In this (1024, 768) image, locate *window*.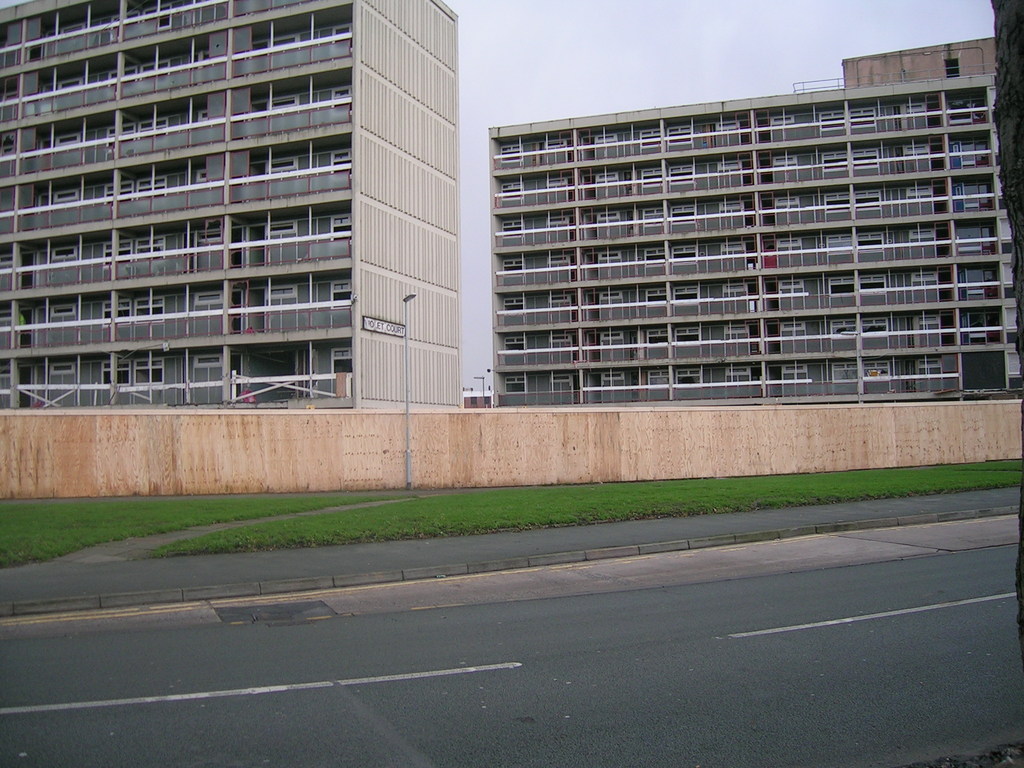
Bounding box: 858 231 883 252.
